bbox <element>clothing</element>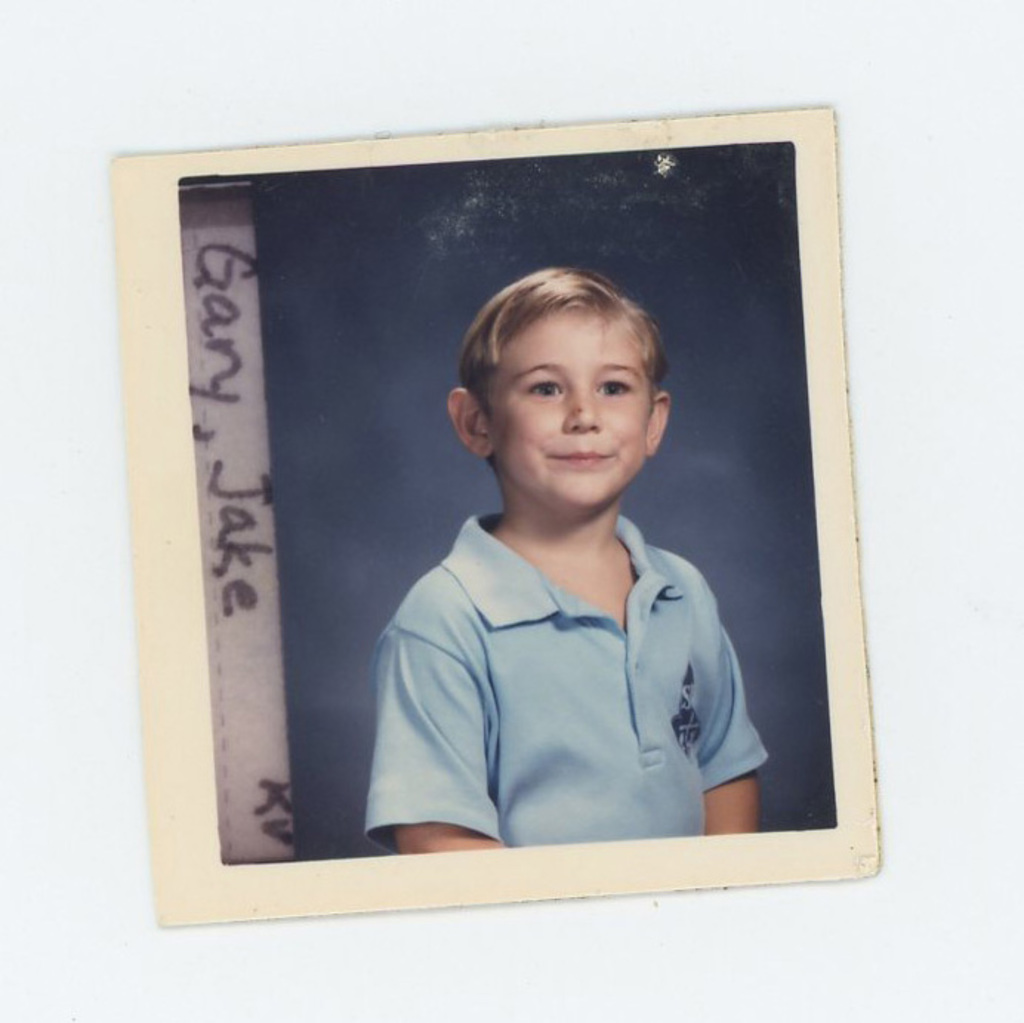
368 506 743 862
